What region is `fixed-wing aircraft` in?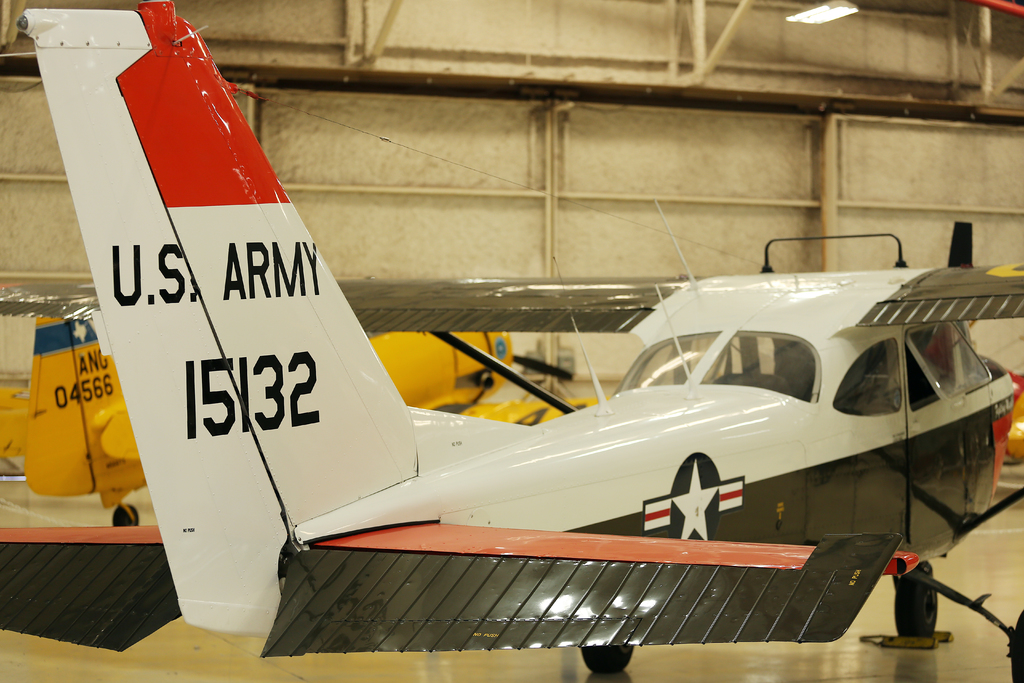
(0,0,1023,682).
